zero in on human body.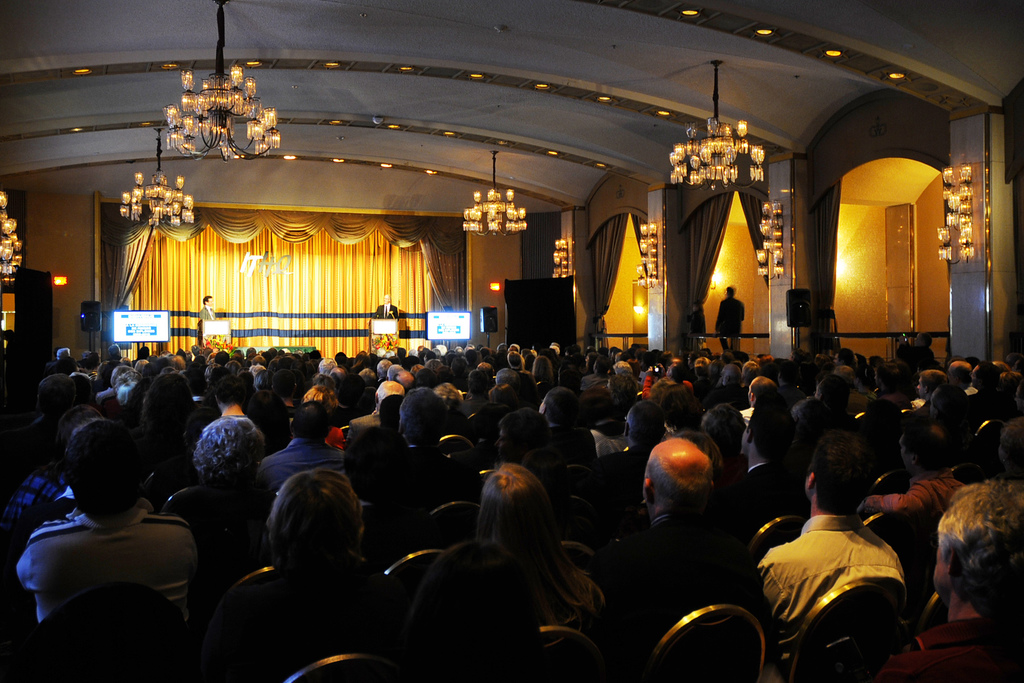
Zeroed in: 195, 304, 218, 322.
